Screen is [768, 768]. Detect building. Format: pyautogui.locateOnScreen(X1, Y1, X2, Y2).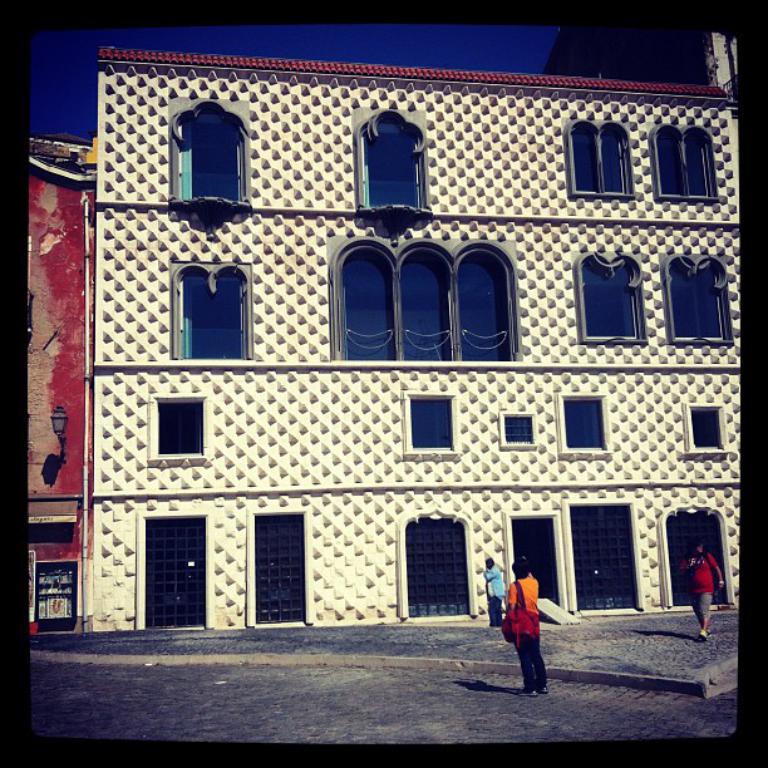
pyautogui.locateOnScreen(29, 134, 94, 632).
